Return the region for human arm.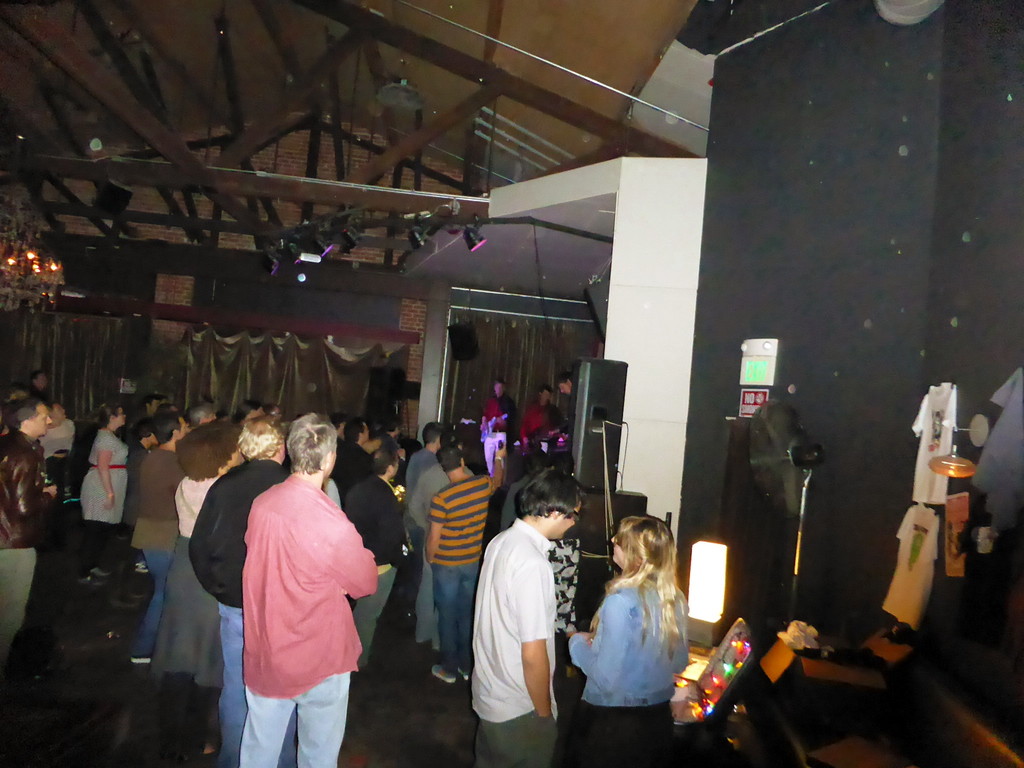
x1=102, y1=435, x2=119, y2=515.
